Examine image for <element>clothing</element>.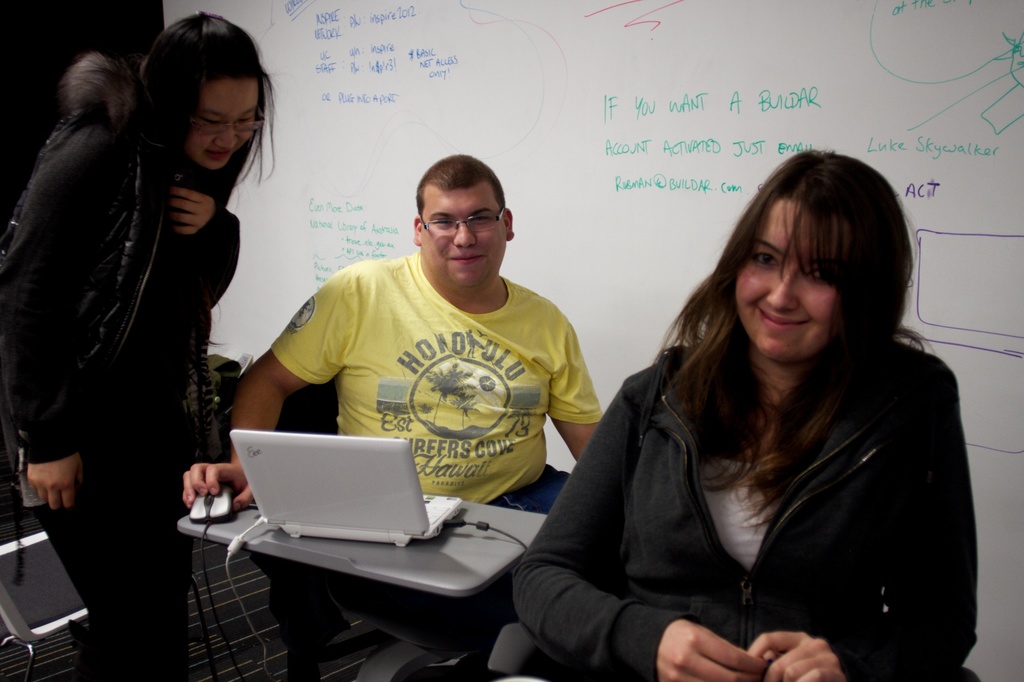
Examination result: 0,118,240,681.
